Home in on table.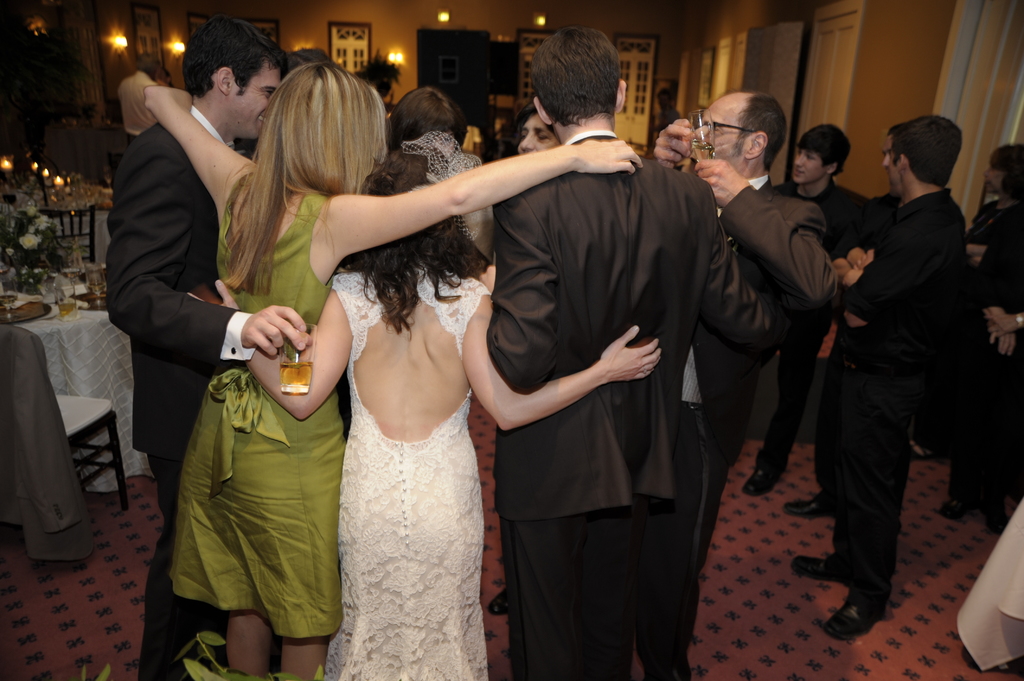
Homed in at 0:278:129:490.
